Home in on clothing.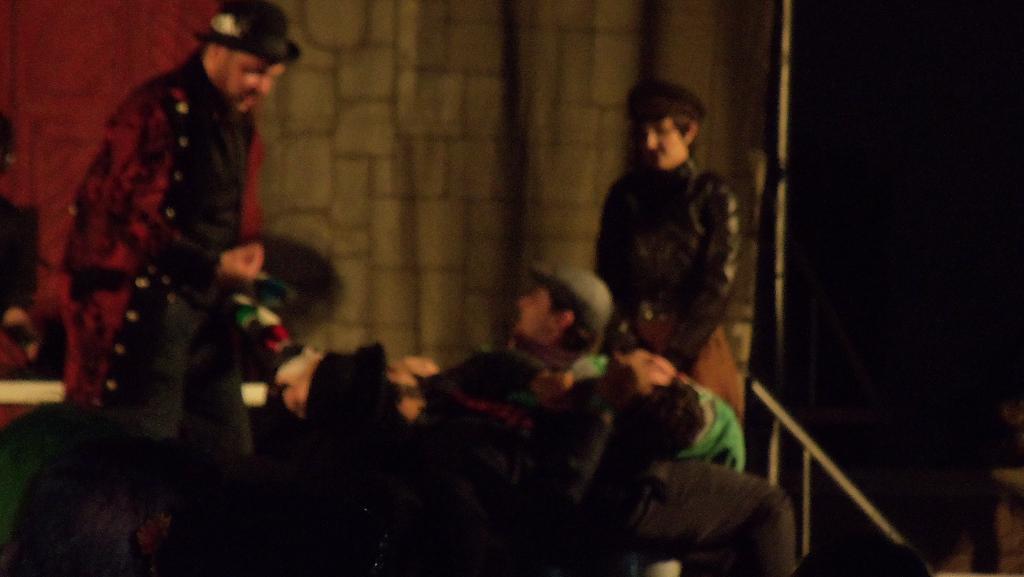
Homed in at [x1=590, y1=109, x2=742, y2=377].
